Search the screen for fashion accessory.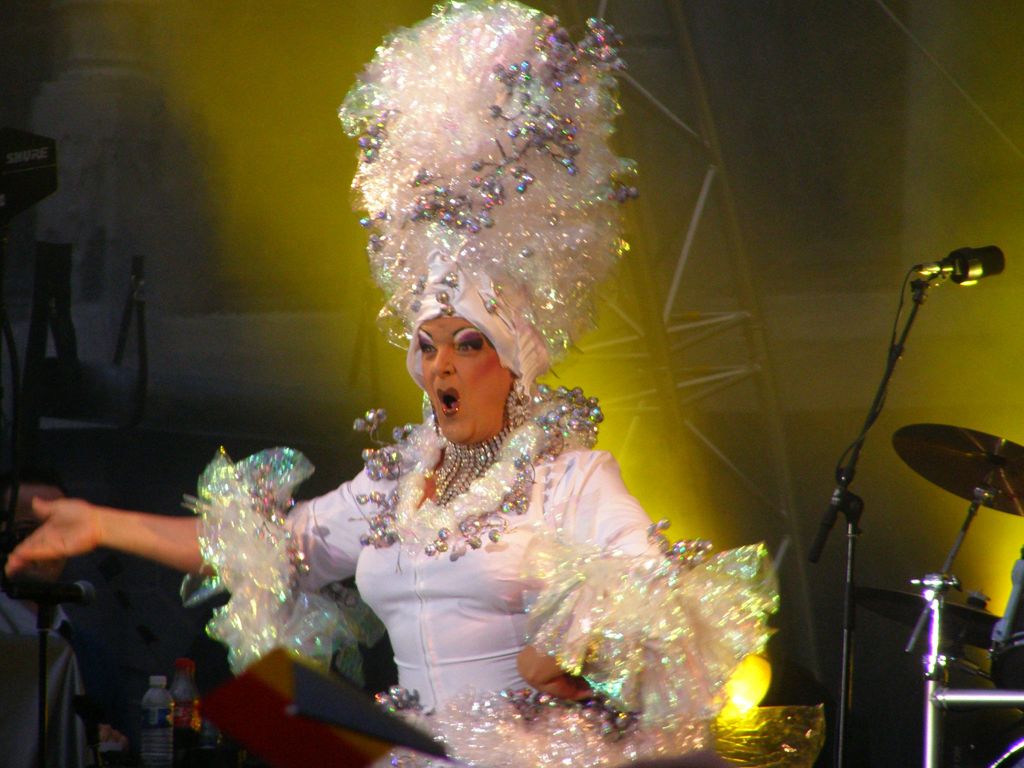
Found at x1=502 y1=374 x2=535 y2=433.
